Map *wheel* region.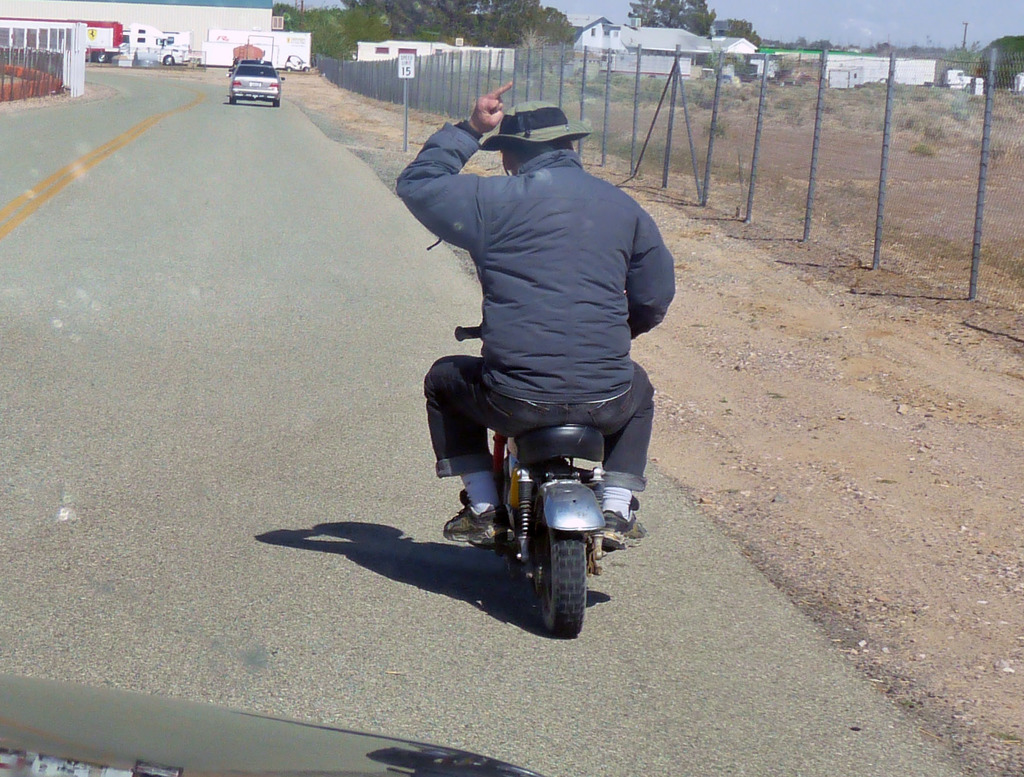
Mapped to select_region(272, 99, 280, 108).
